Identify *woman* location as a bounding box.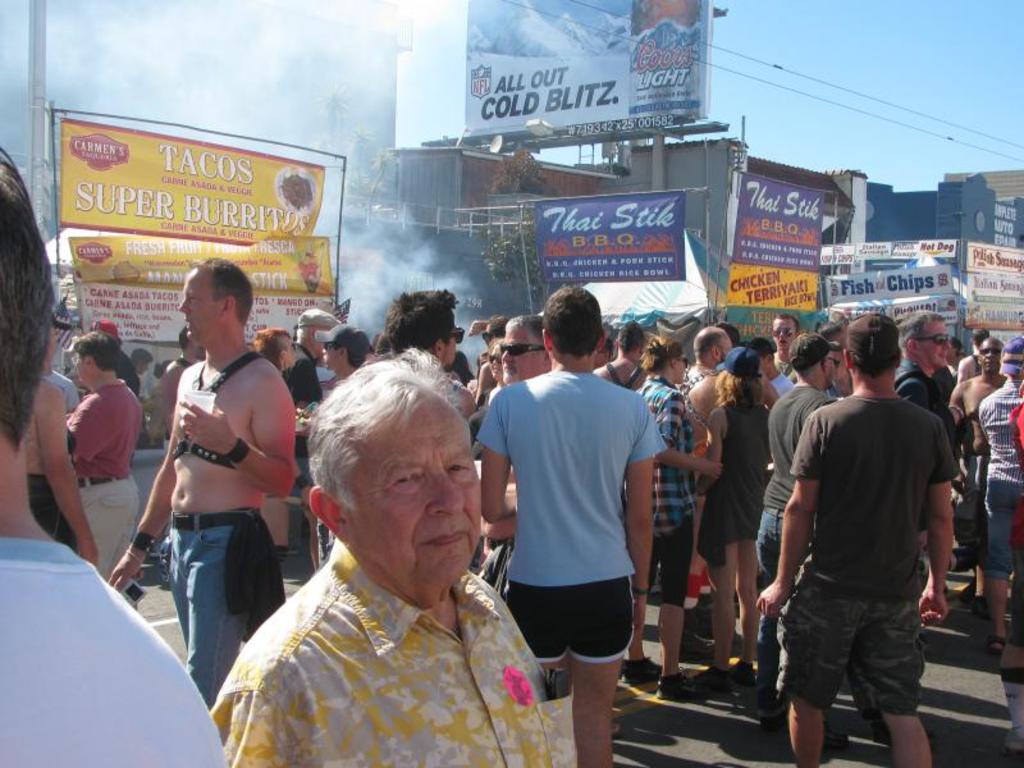
[632, 339, 722, 703].
